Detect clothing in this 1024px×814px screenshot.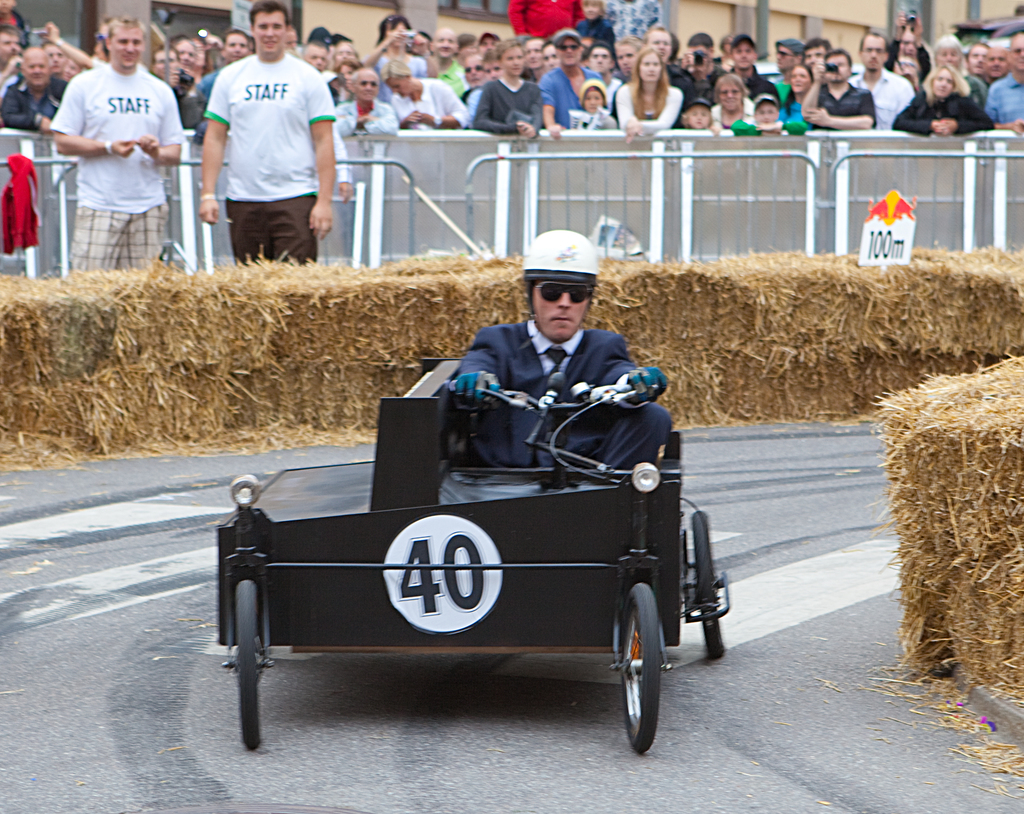
Detection: [x1=981, y1=74, x2=1023, y2=126].
